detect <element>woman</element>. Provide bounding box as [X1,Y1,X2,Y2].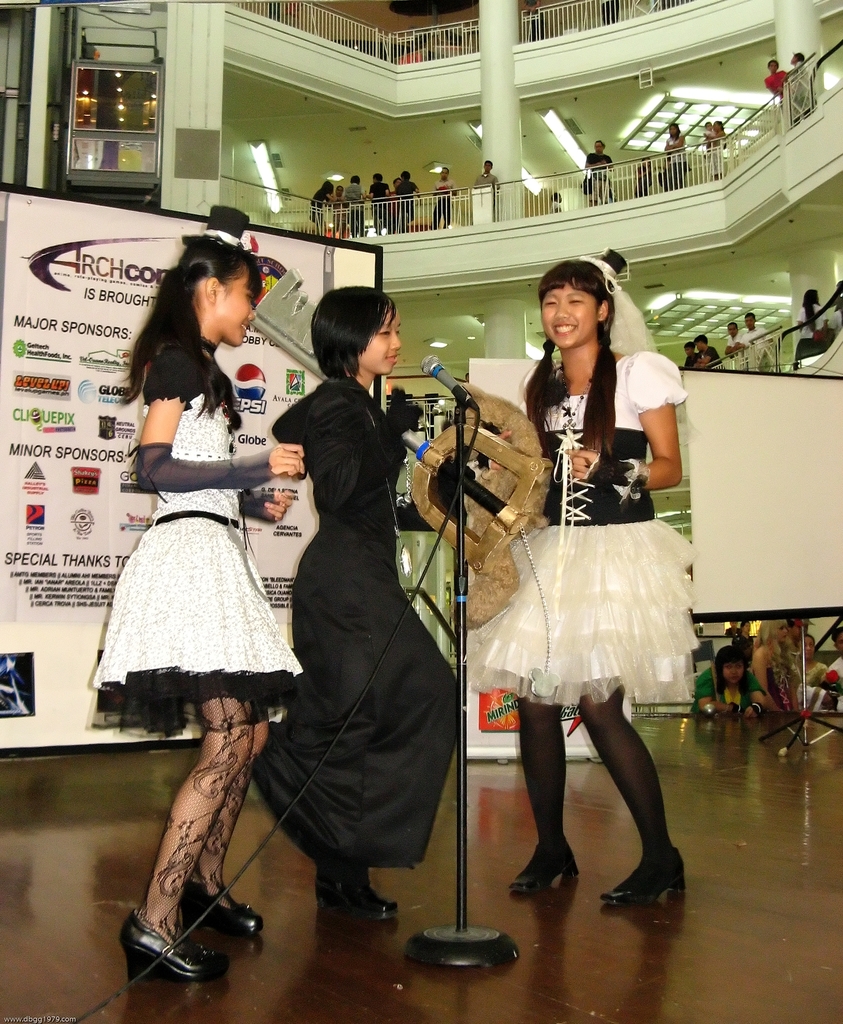
[732,621,753,663].
